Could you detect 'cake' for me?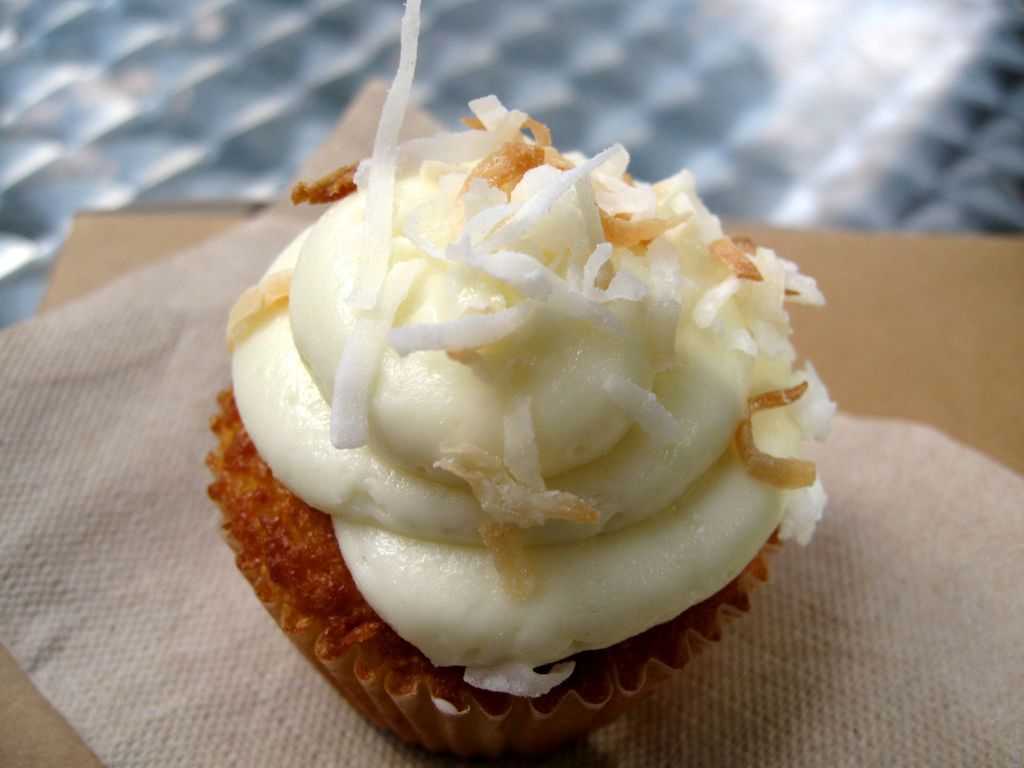
Detection result: crop(207, 88, 825, 748).
